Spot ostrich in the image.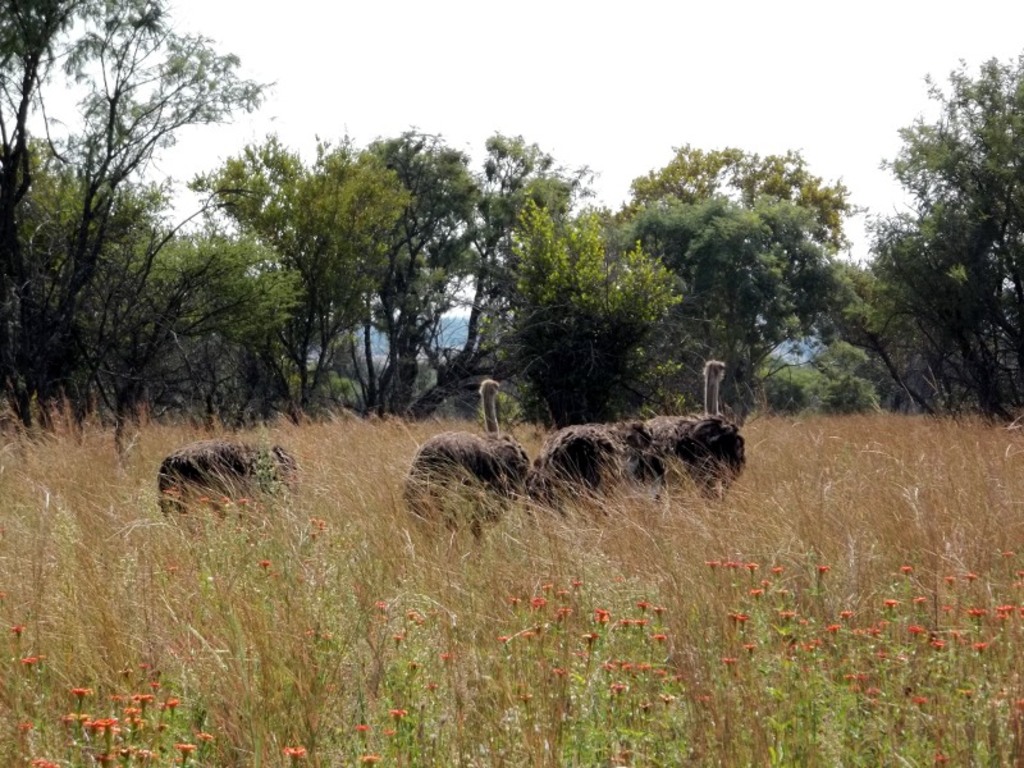
ostrich found at [left=641, top=355, right=751, bottom=497].
